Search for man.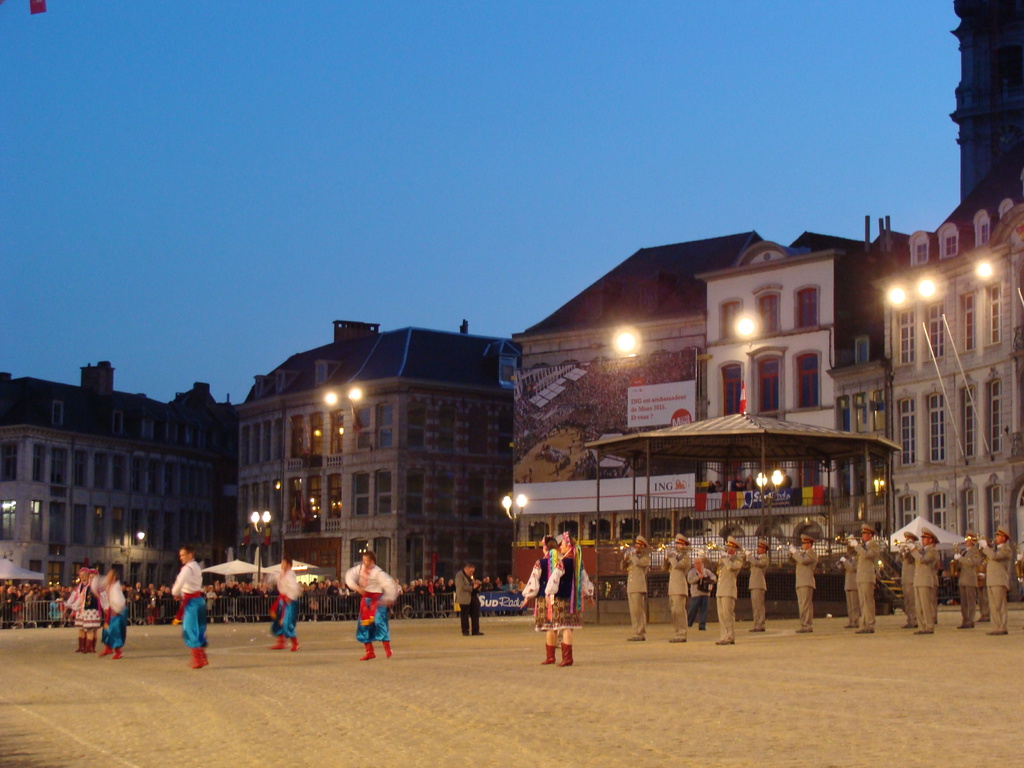
Found at <box>173,545,211,669</box>.
